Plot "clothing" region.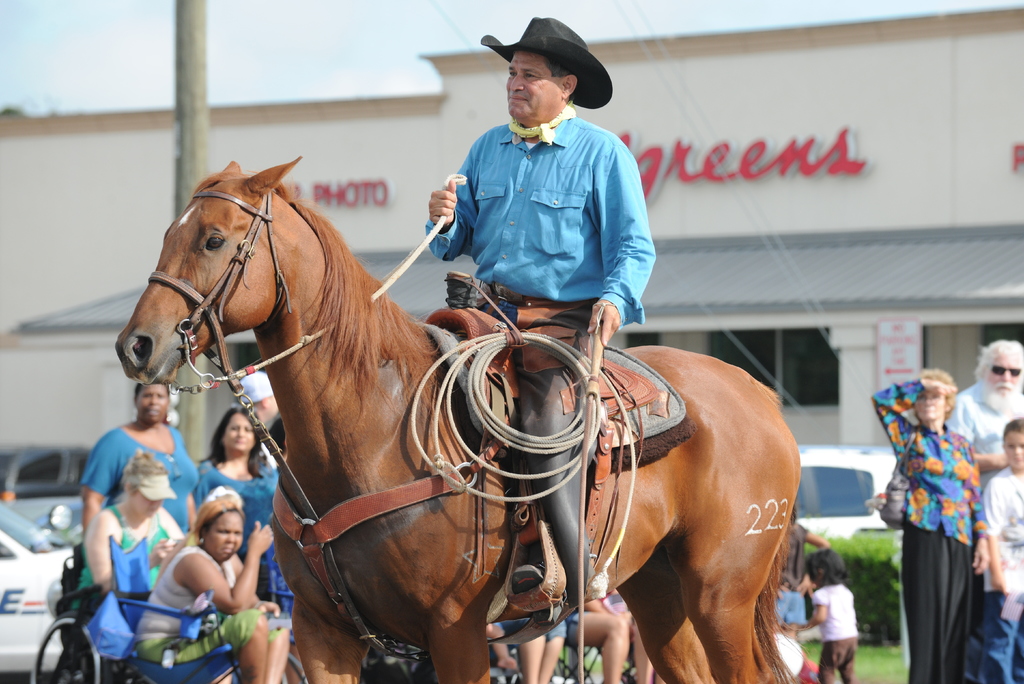
Plotted at left=777, top=589, right=814, bottom=622.
